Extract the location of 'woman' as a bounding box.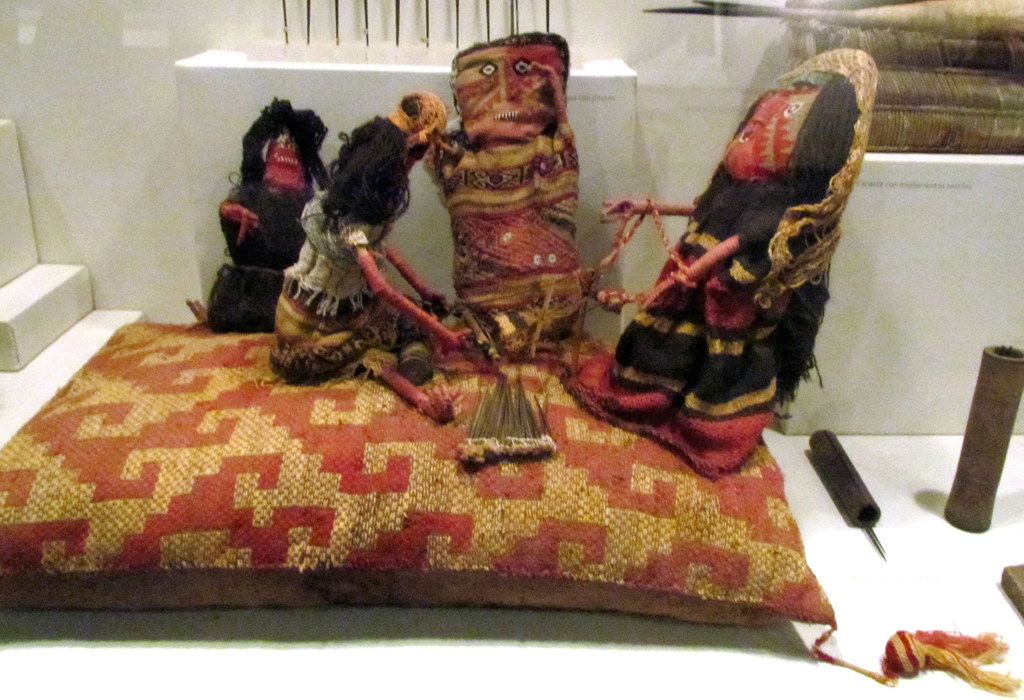
(64,77,815,631).
